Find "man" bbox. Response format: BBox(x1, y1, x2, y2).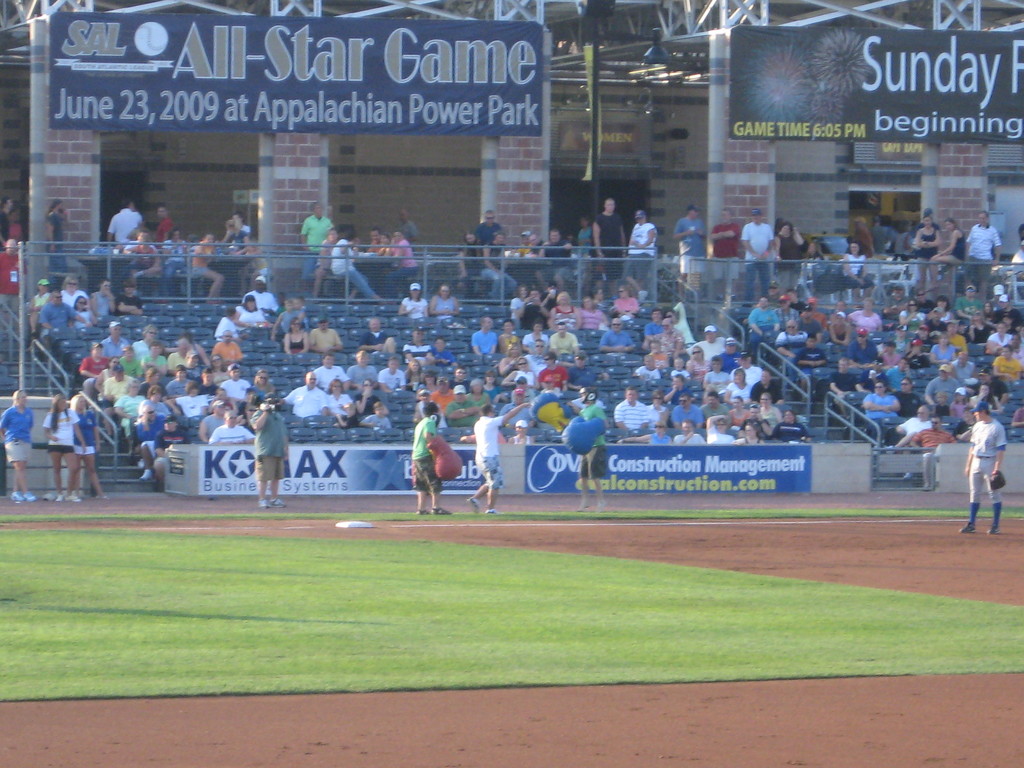
BBox(40, 289, 86, 348).
